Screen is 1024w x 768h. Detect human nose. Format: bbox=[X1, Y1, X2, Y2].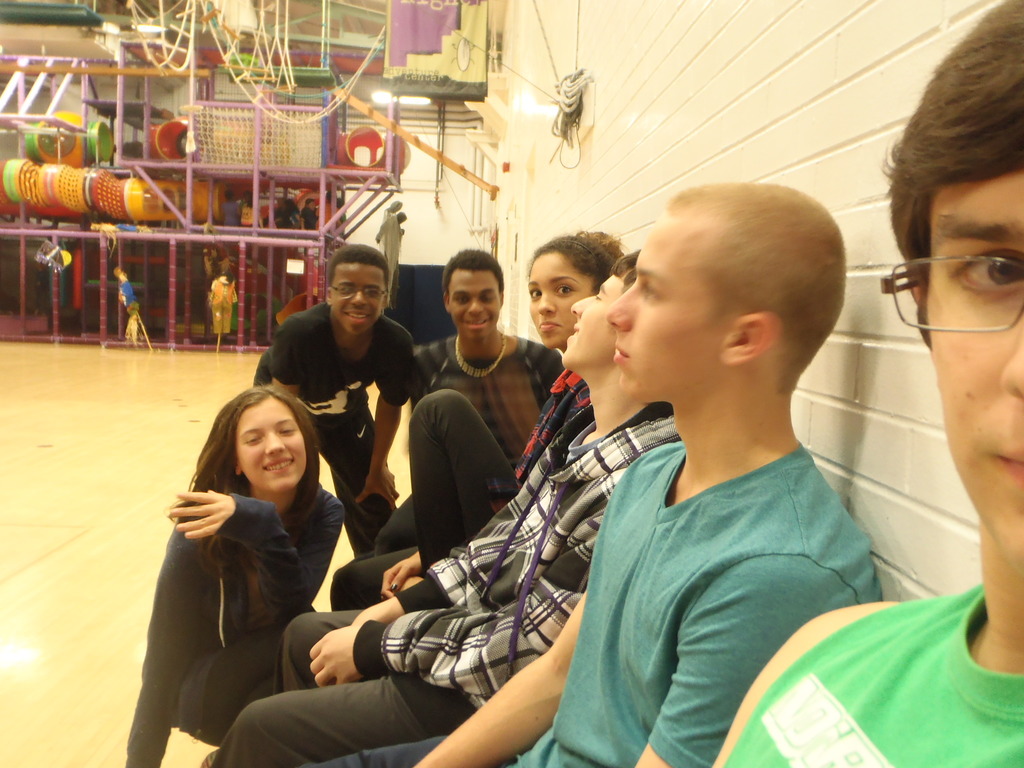
bbox=[535, 294, 556, 315].
